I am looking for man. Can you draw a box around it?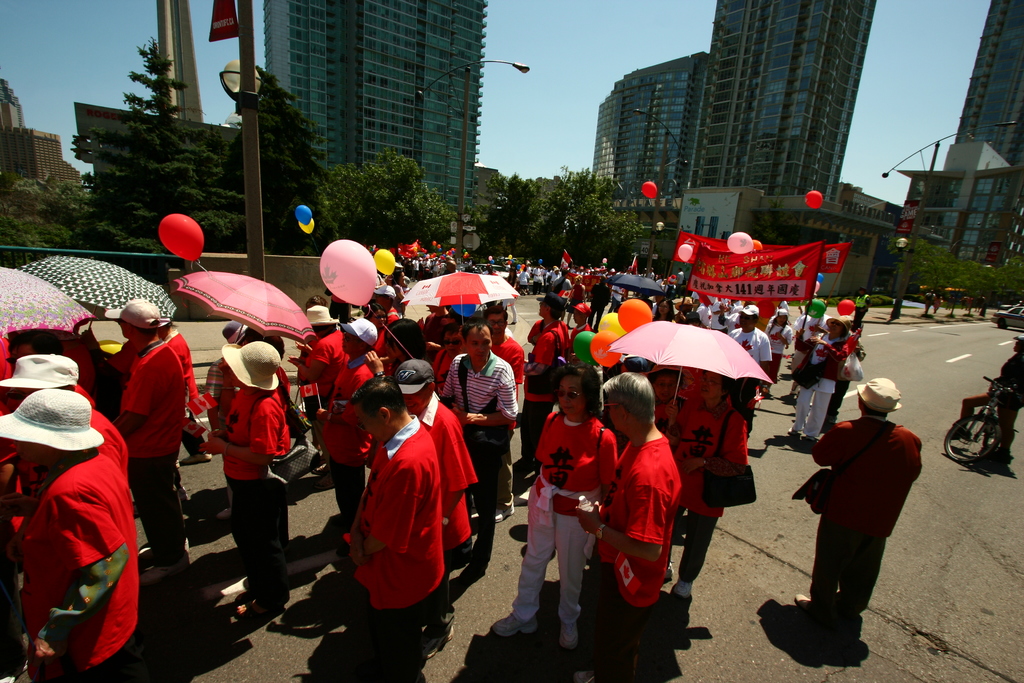
Sure, the bounding box is bbox=(738, 299, 773, 369).
